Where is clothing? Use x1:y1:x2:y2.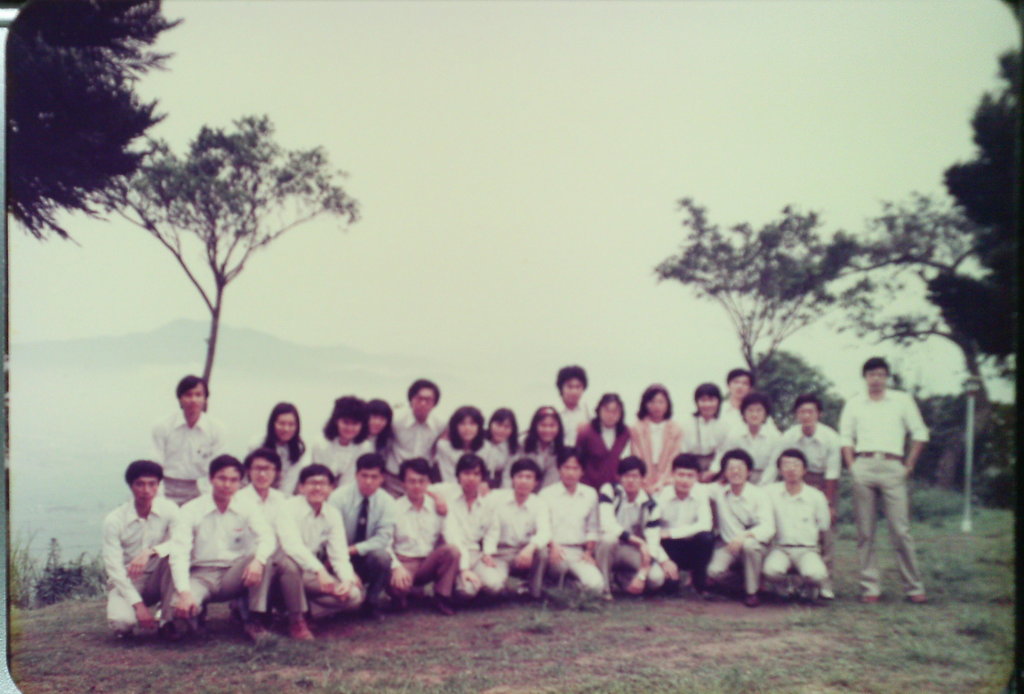
100:485:180:638.
